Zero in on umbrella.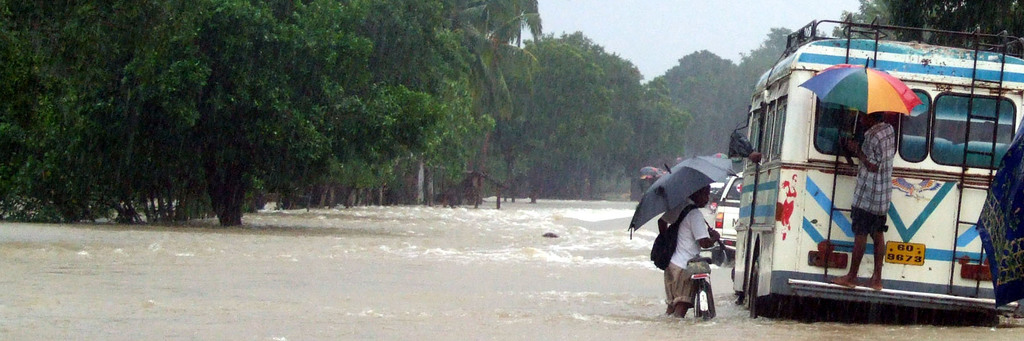
Zeroed in: detection(732, 129, 756, 163).
